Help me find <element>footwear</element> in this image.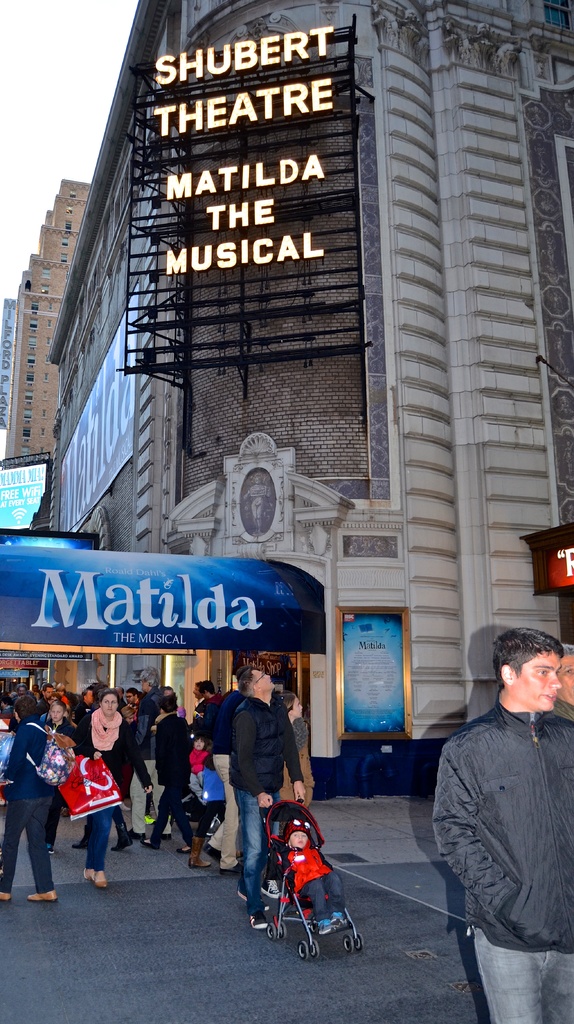
Found it: rect(94, 876, 108, 888).
